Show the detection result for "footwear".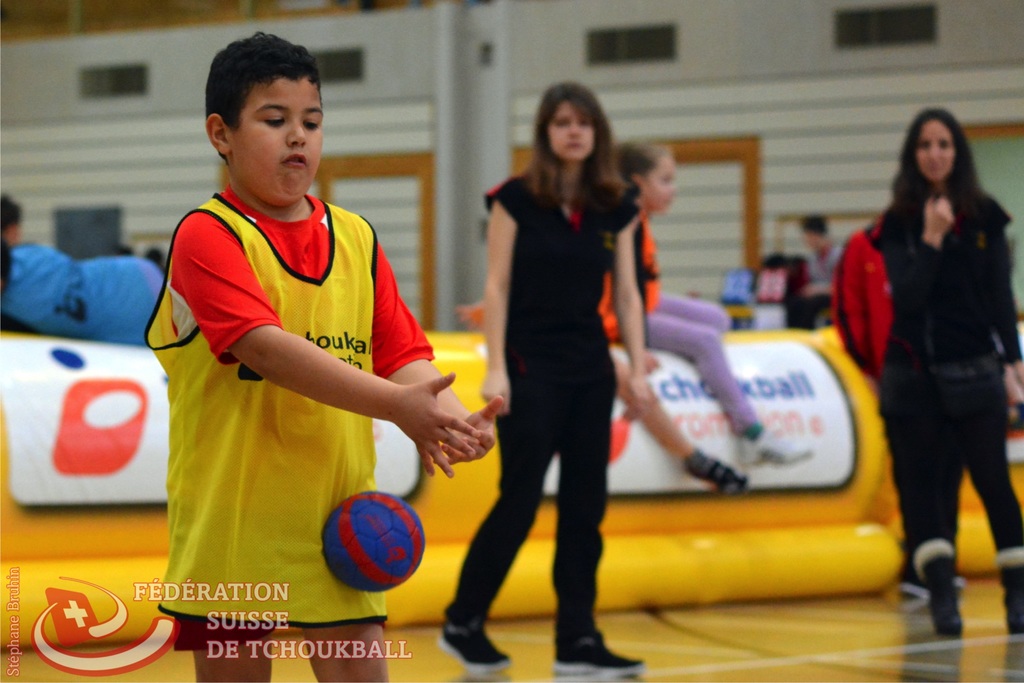
box=[927, 555, 995, 648].
